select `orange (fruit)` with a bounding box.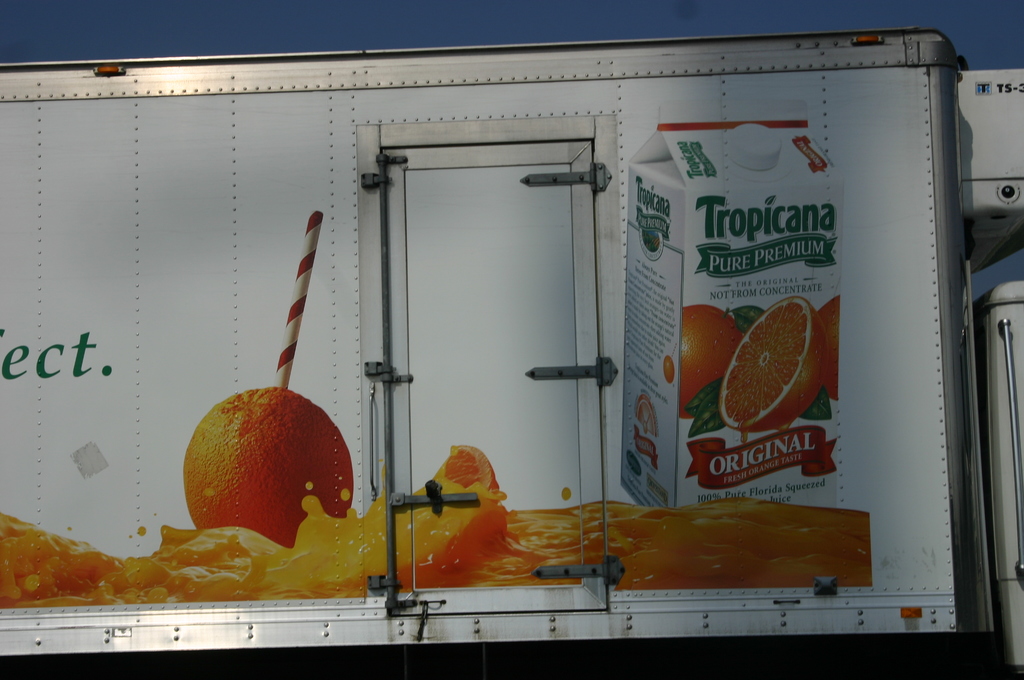
rect(408, 445, 502, 583).
